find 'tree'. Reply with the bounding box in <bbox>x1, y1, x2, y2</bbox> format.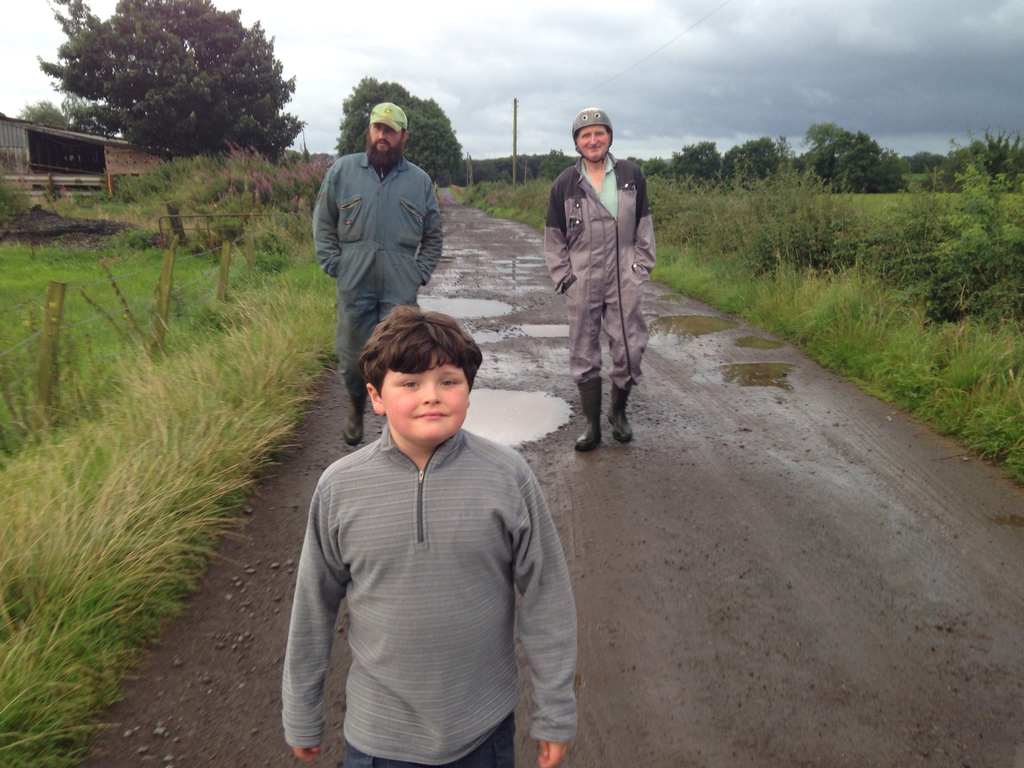
<bbox>728, 135, 784, 188</bbox>.
